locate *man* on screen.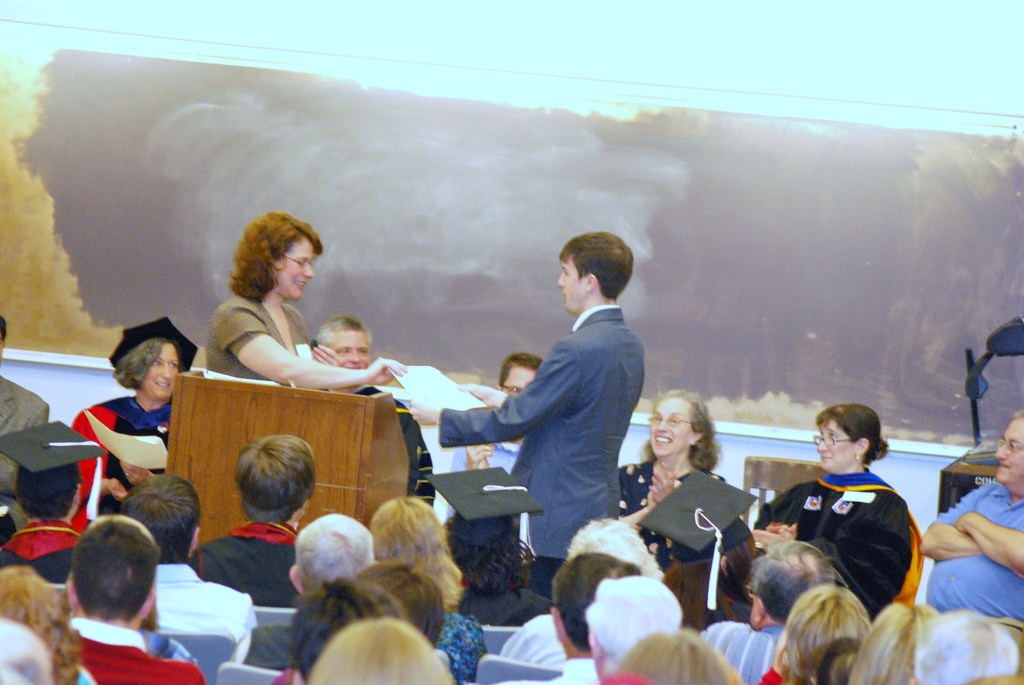
On screen at detection(288, 510, 383, 602).
